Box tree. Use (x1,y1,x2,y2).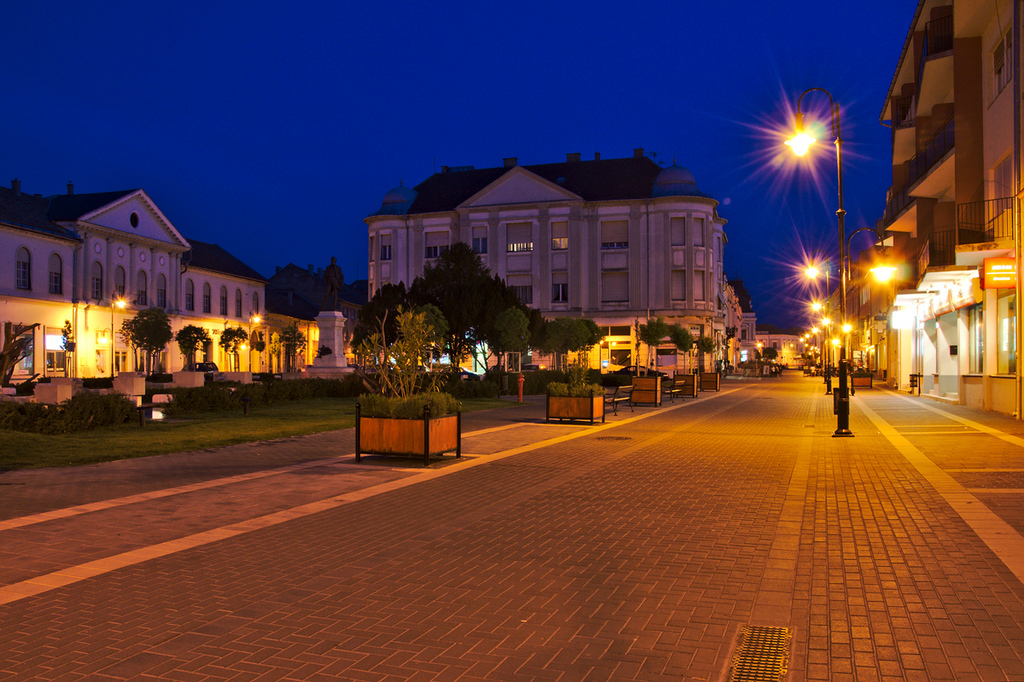
(637,314,667,348).
